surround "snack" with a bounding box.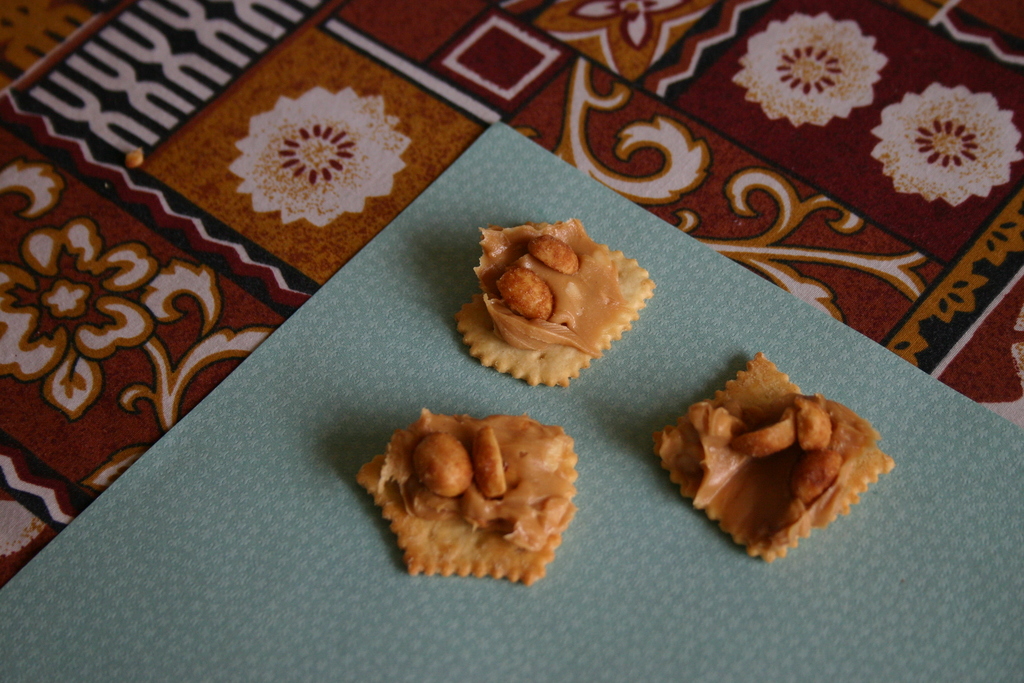
box(456, 218, 659, 386).
